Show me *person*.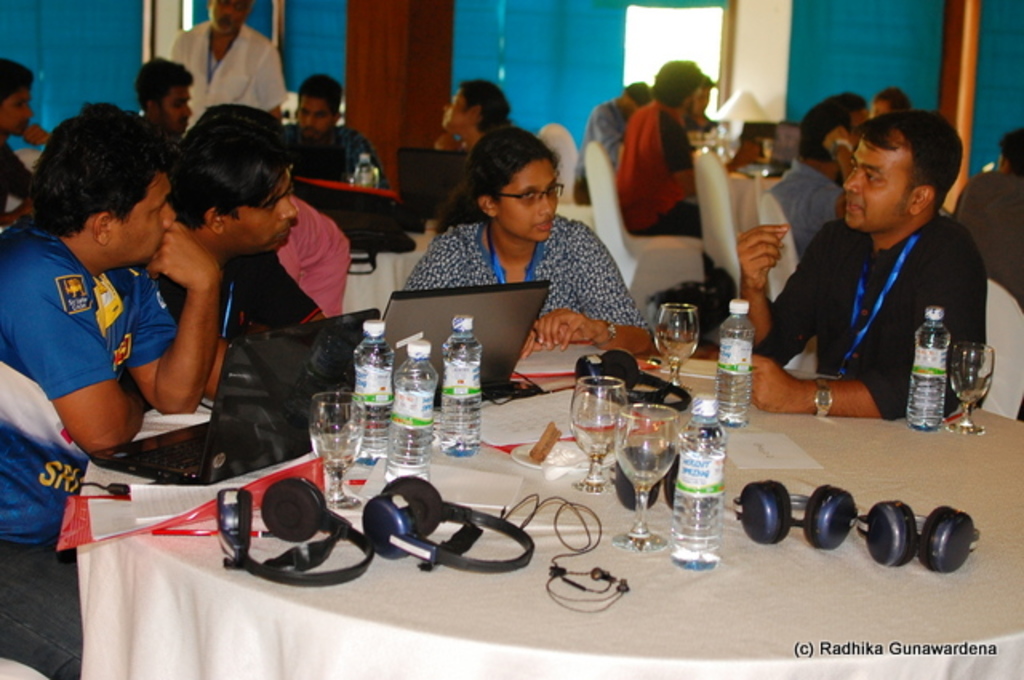
*person* is here: (133, 51, 197, 147).
